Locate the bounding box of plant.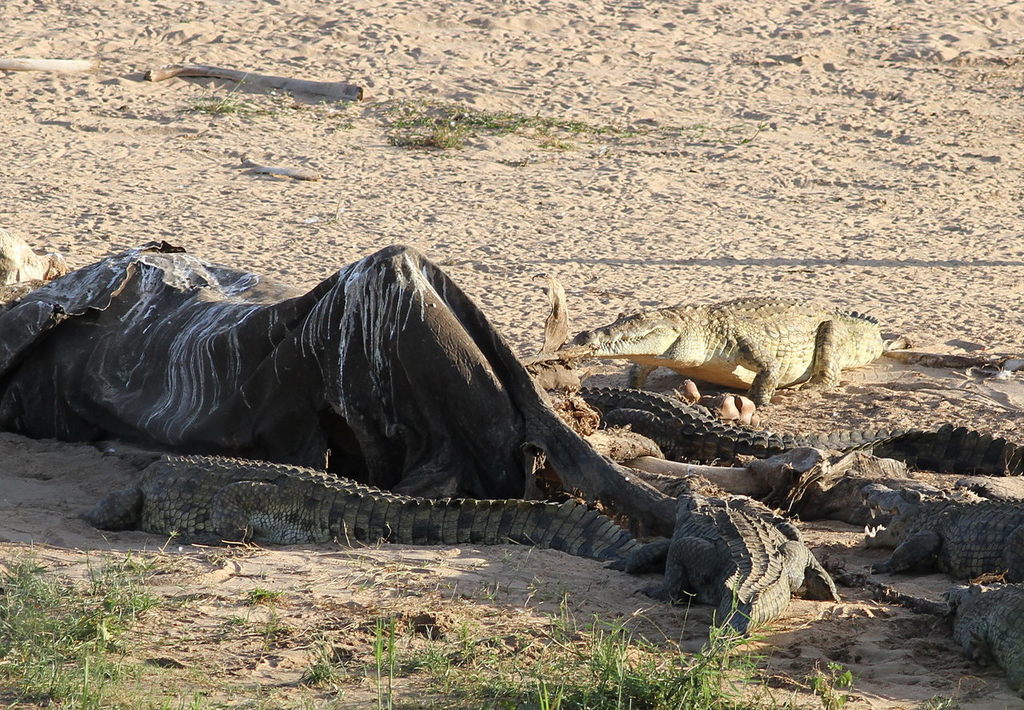
Bounding box: 502:533:614:631.
